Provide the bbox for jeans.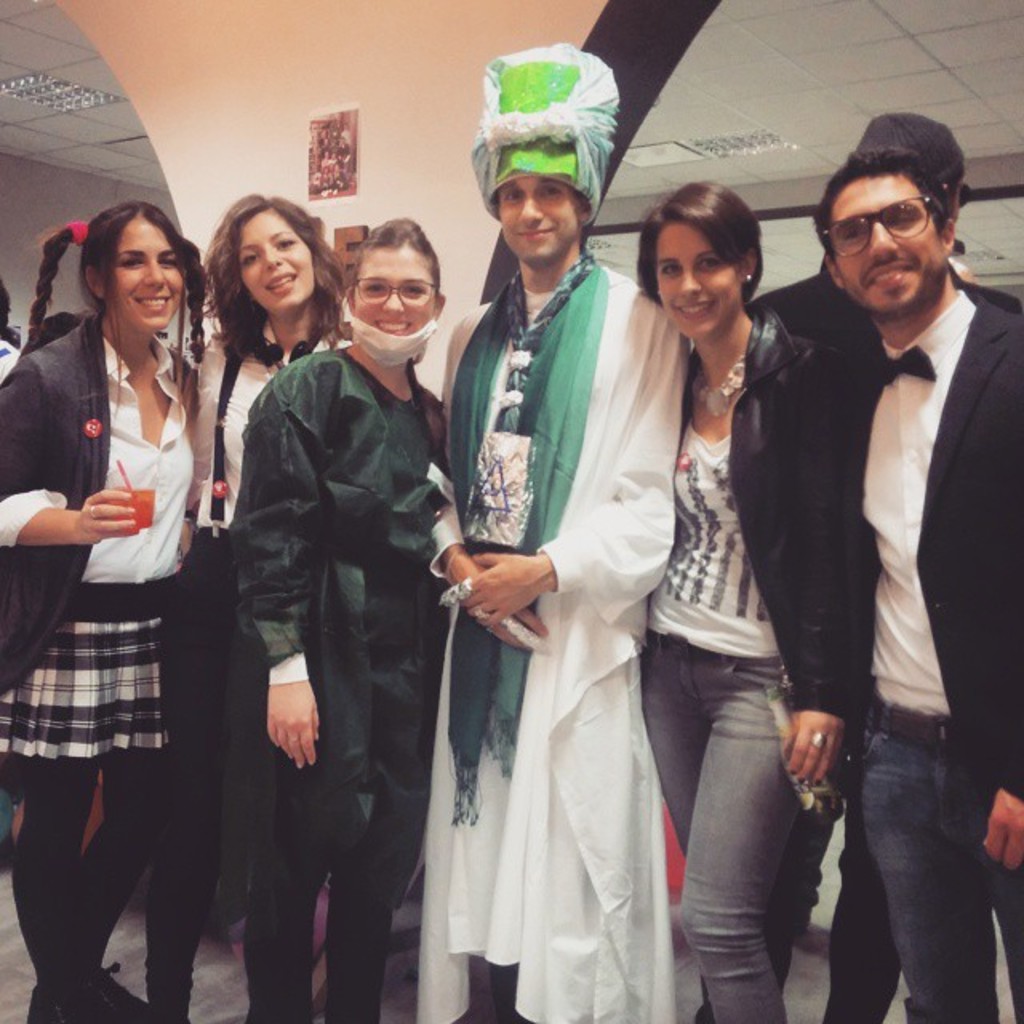
[left=645, top=630, right=835, bottom=1022].
